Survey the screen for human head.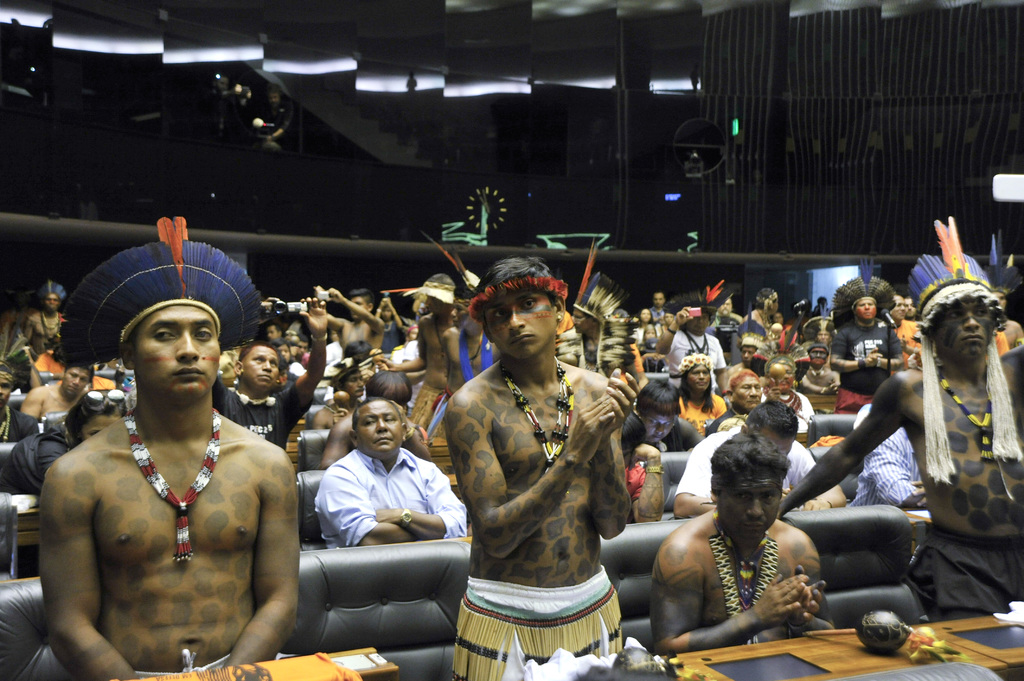
Survey found: (232, 337, 279, 397).
